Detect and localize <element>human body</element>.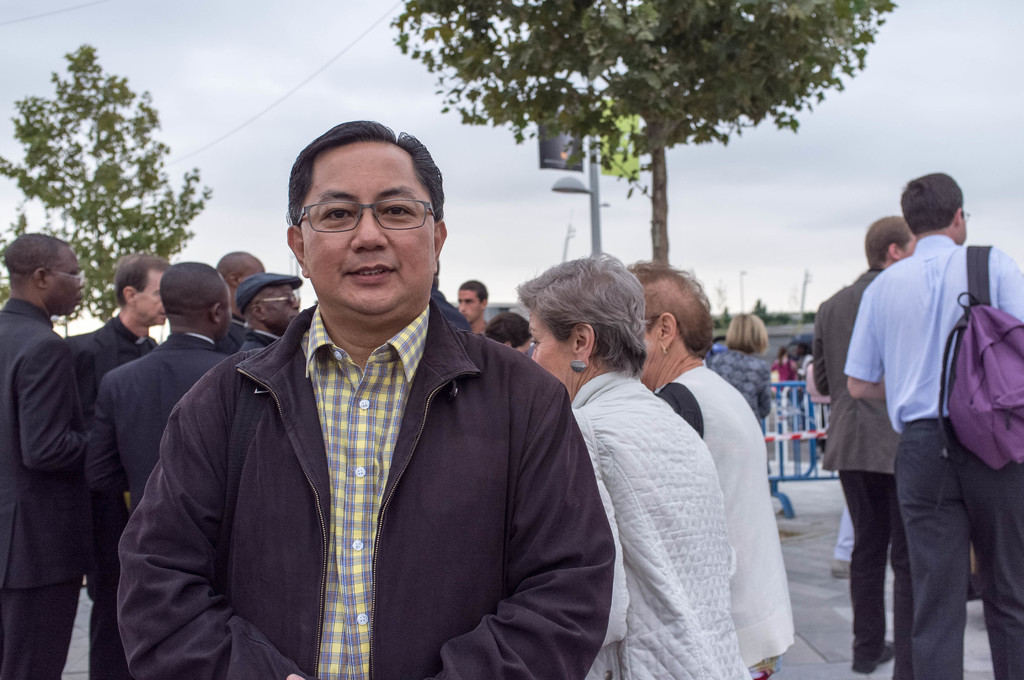
Localized at bbox(68, 315, 159, 411).
